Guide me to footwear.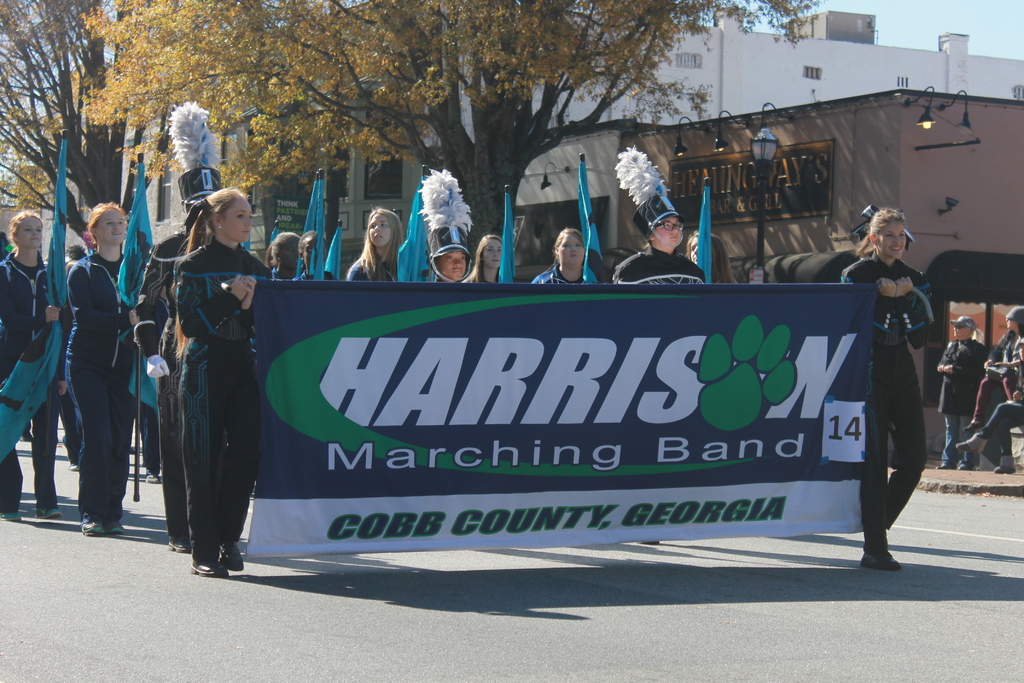
Guidance: region(1, 514, 17, 523).
